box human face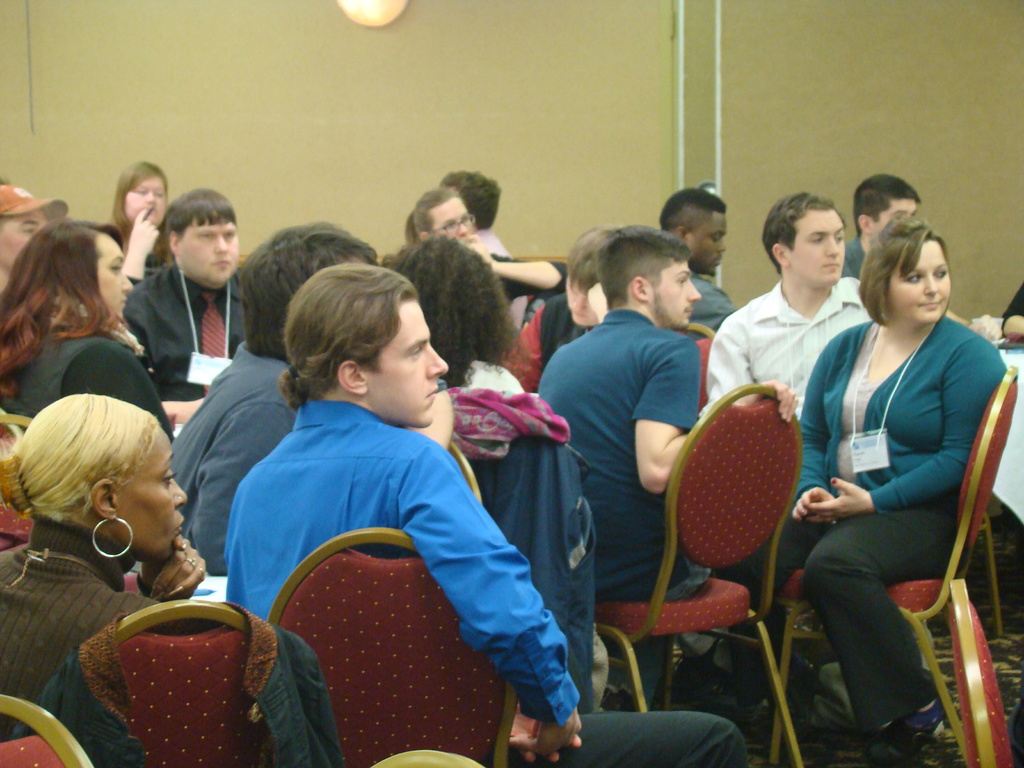
{"left": 647, "top": 257, "right": 701, "bottom": 333}
